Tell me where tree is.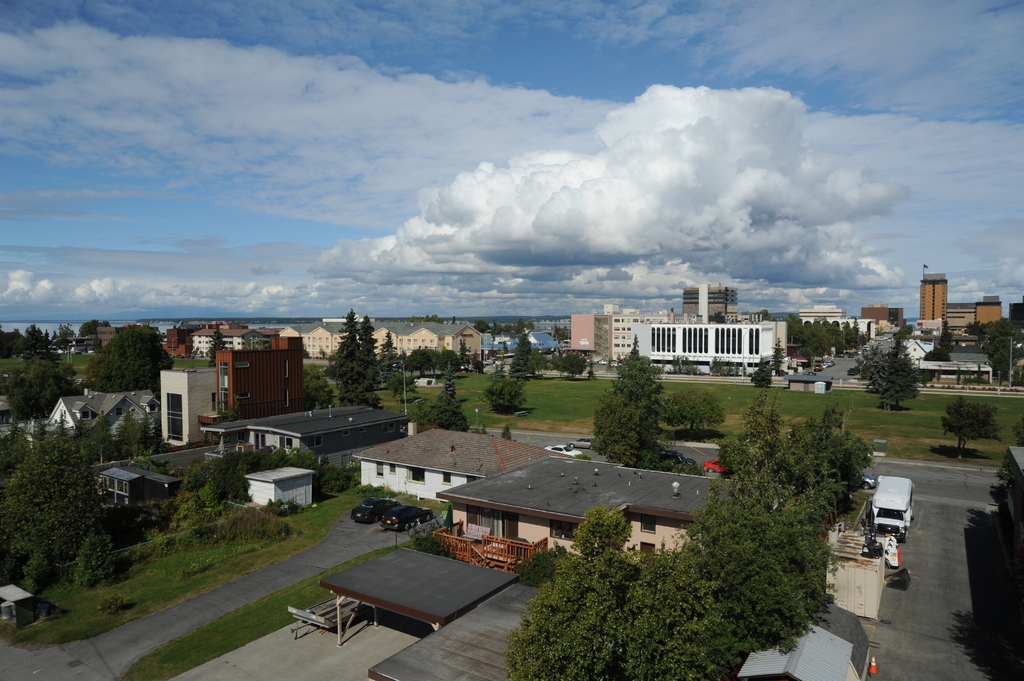
tree is at locate(507, 317, 536, 336).
